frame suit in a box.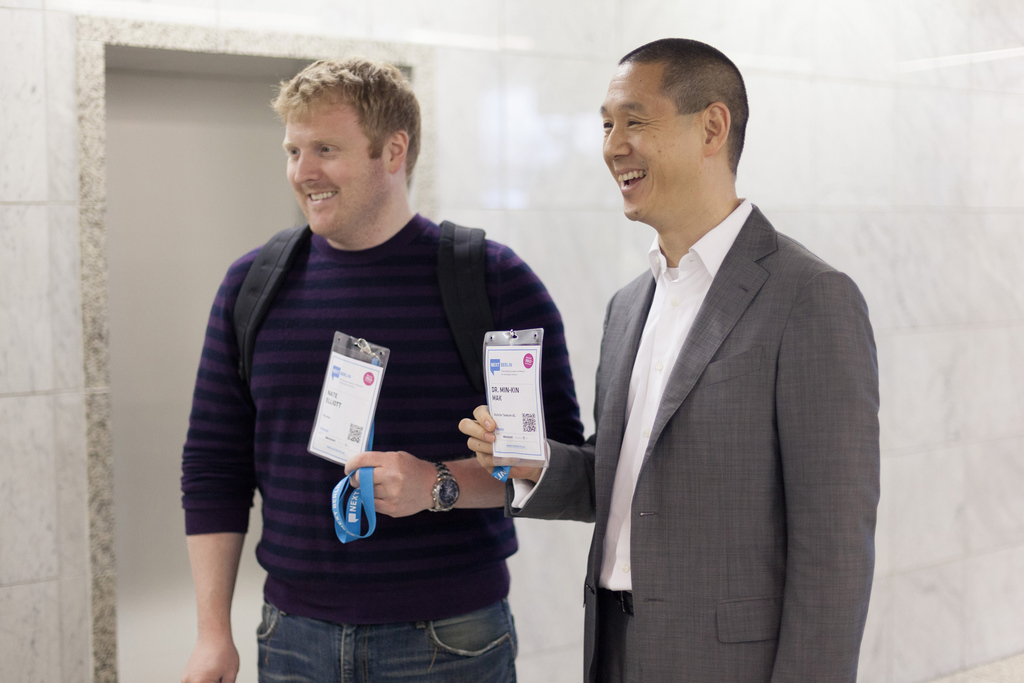
(left=436, top=115, right=874, bottom=671).
